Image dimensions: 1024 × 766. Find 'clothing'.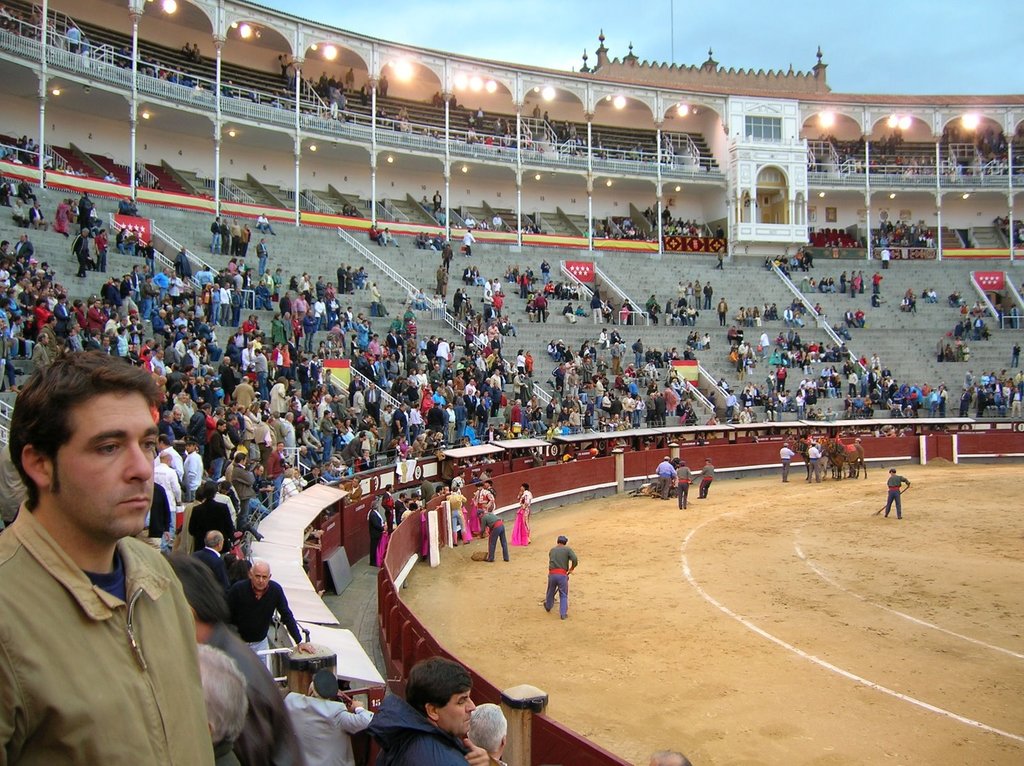
box=[78, 195, 92, 227].
